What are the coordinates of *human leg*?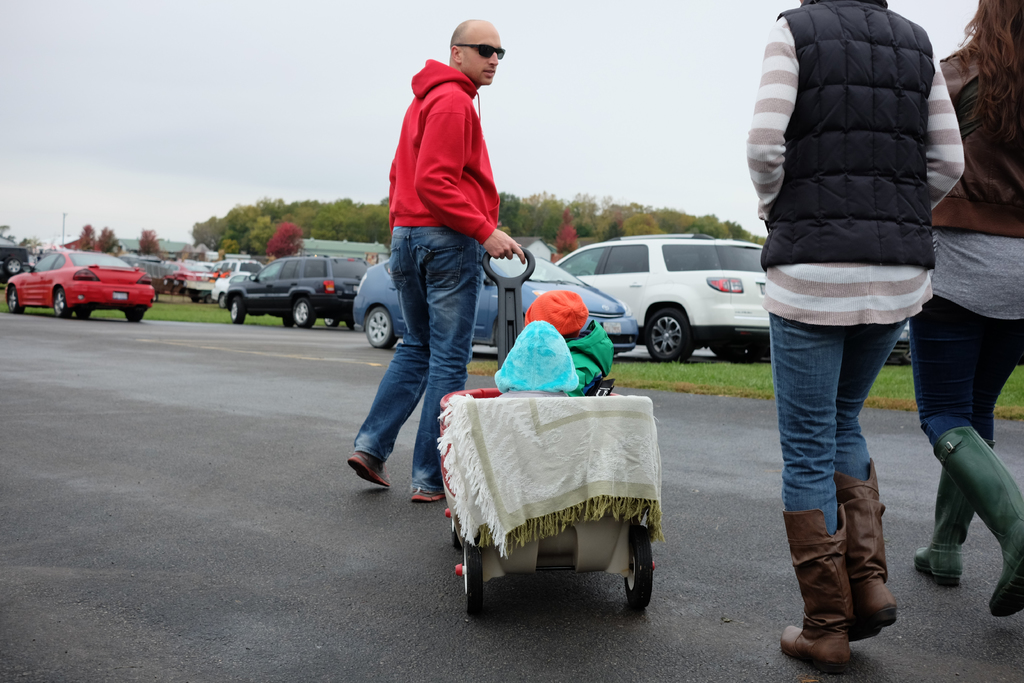
bbox=(767, 317, 851, 667).
